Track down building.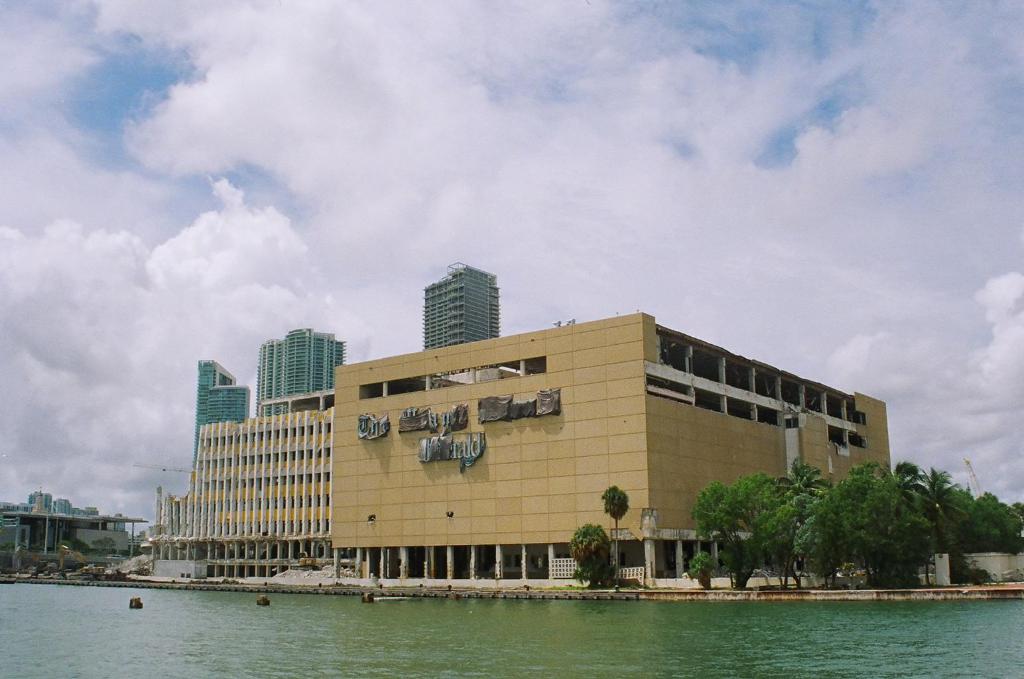
Tracked to bbox(258, 328, 343, 416).
